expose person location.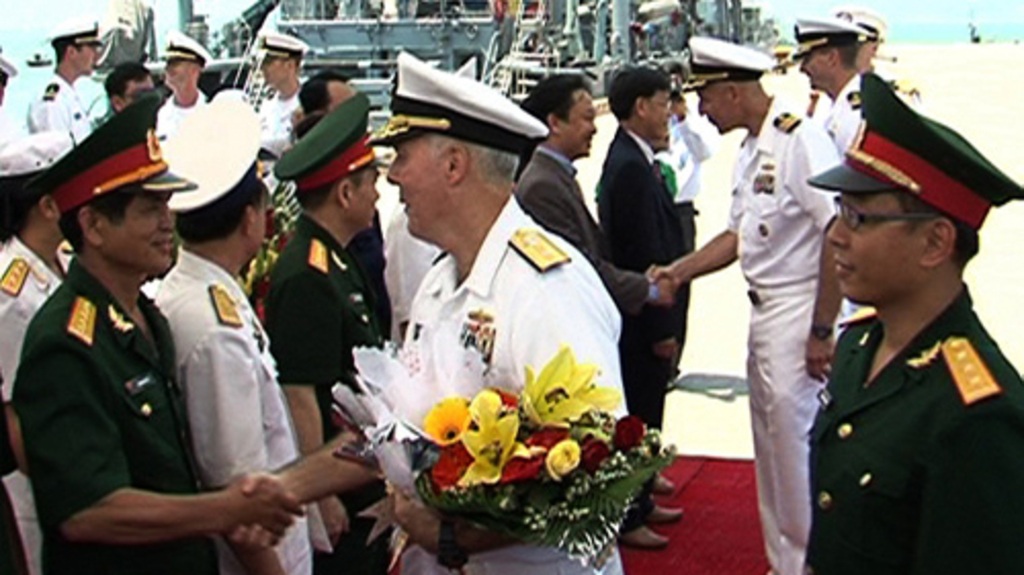
Exposed at bbox(383, 196, 446, 327).
